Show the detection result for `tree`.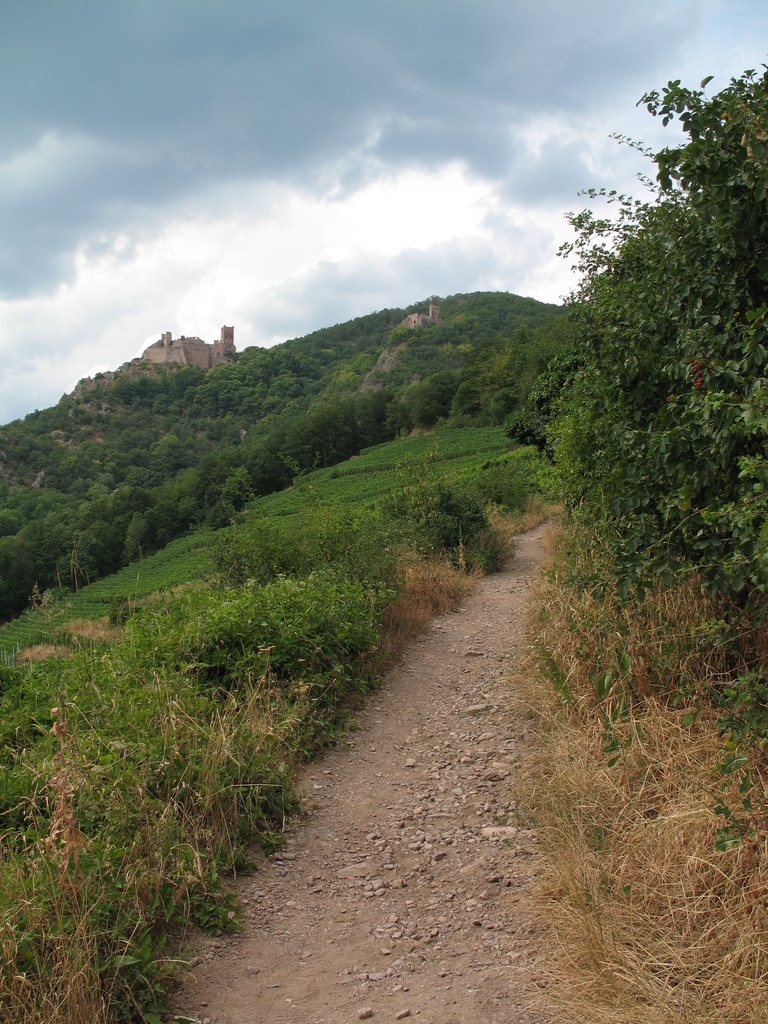
box=[506, 53, 767, 666].
